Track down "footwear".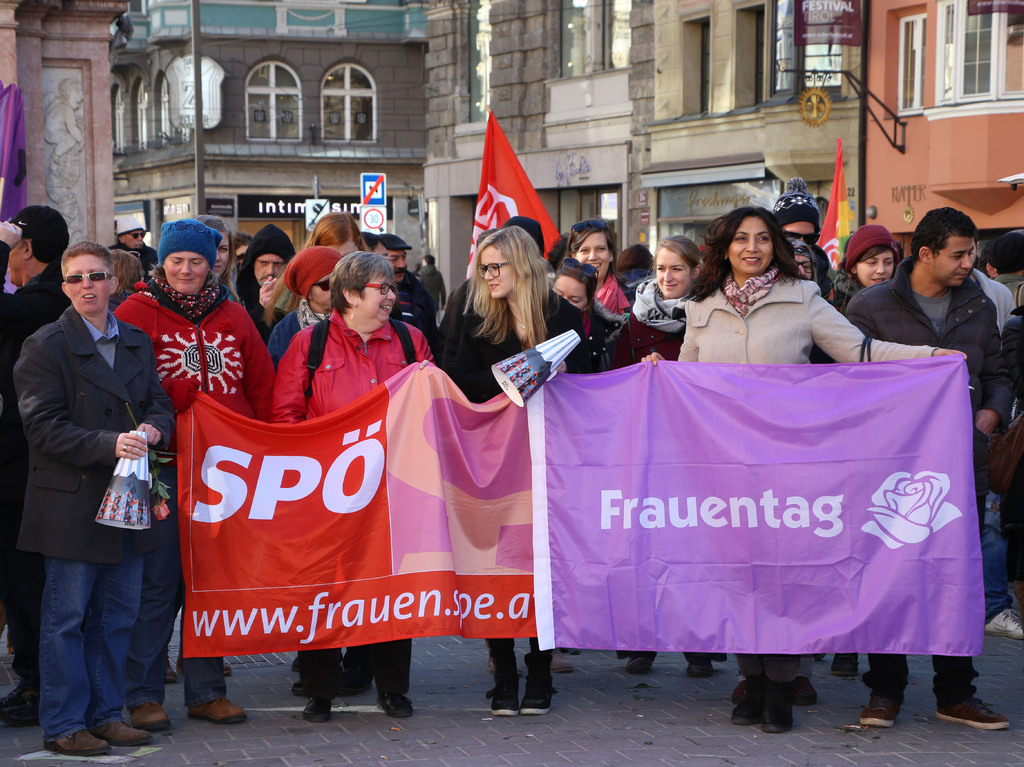
Tracked to (733,676,760,726).
